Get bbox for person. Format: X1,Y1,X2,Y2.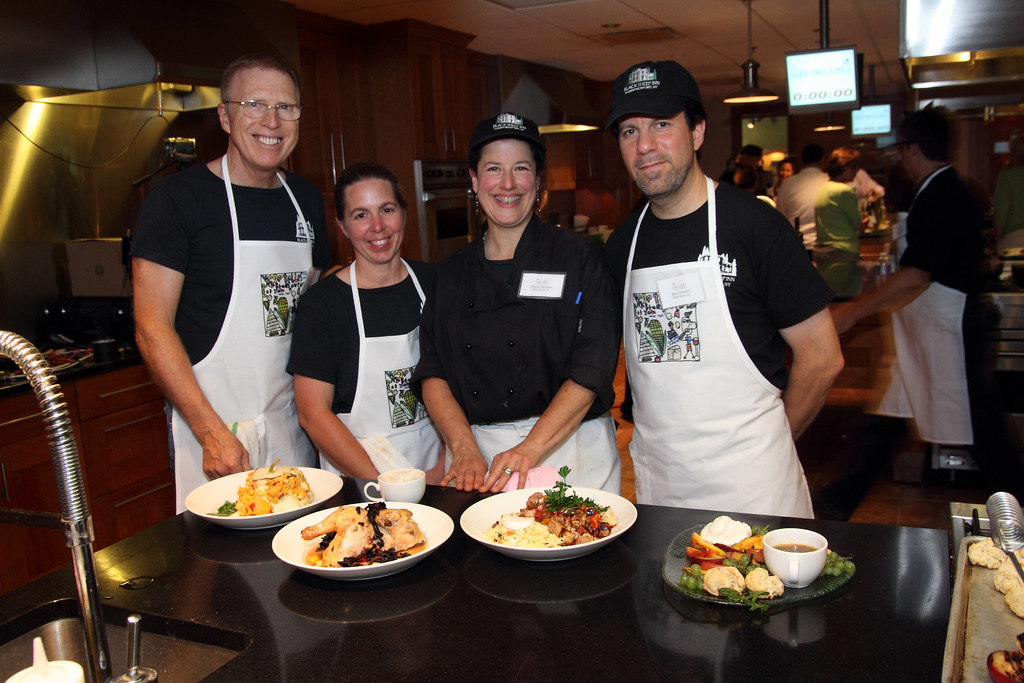
407,110,622,500.
